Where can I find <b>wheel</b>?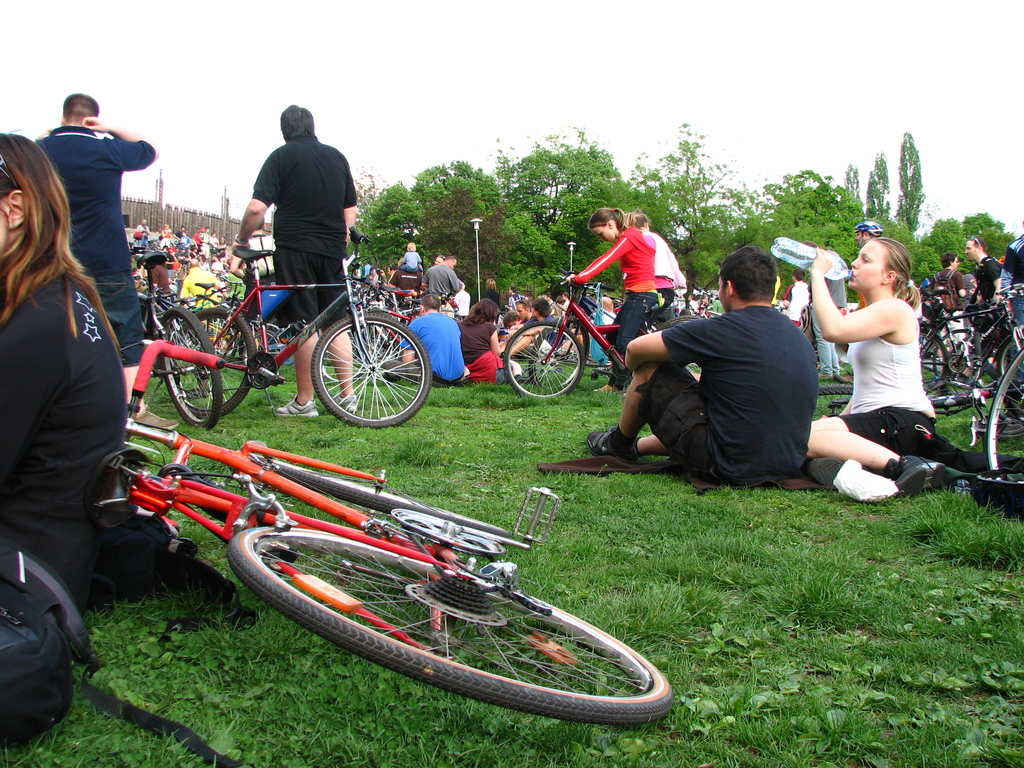
You can find it at <box>223,524,675,729</box>.
